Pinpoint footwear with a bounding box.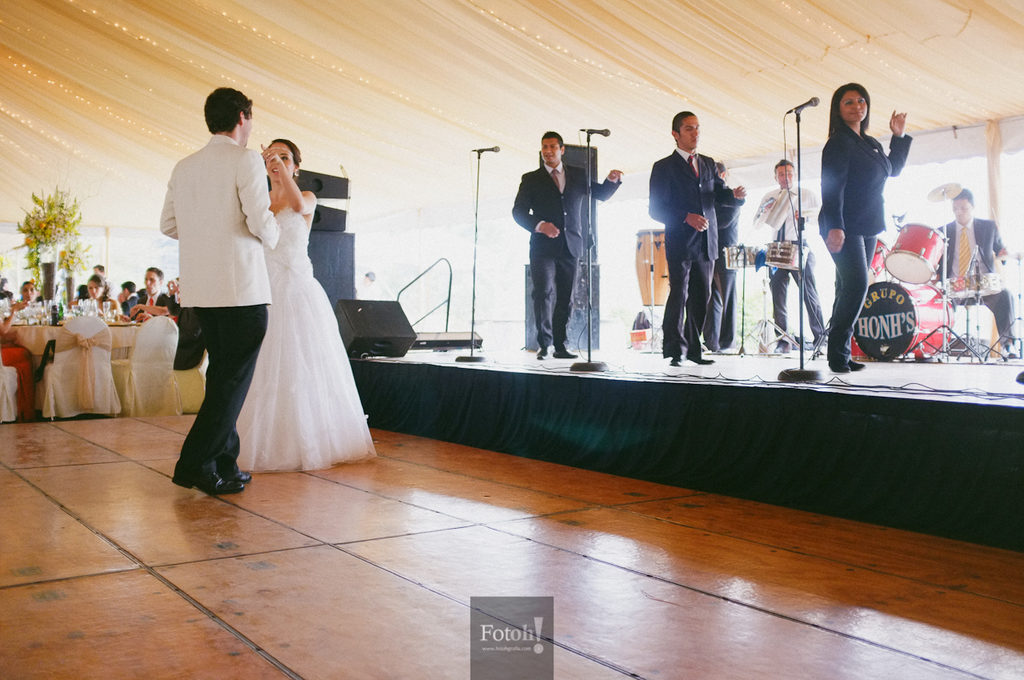
(left=552, top=344, right=580, bottom=360).
